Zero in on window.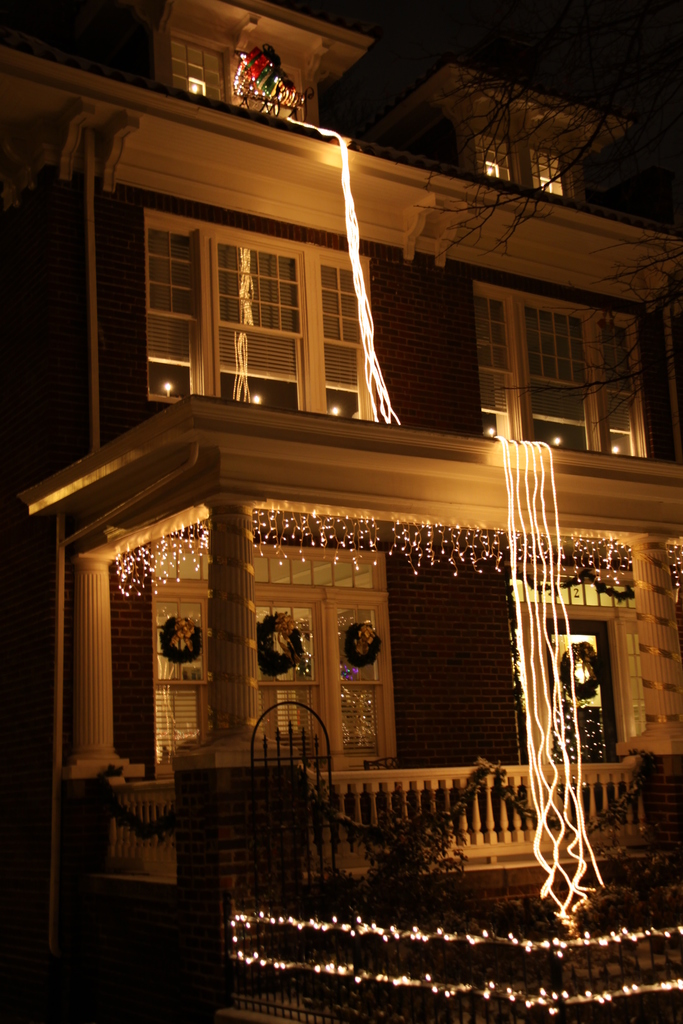
Zeroed in: 146 536 403 777.
